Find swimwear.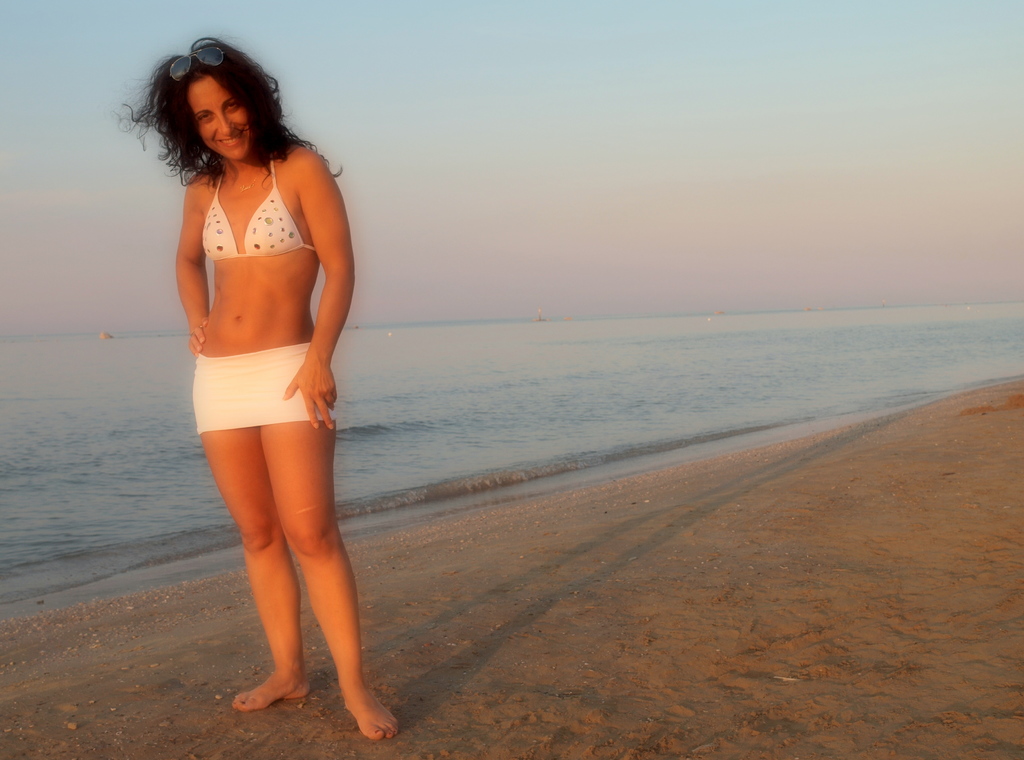
{"x1": 196, "y1": 340, "x2": 339, "y2": 437}.
